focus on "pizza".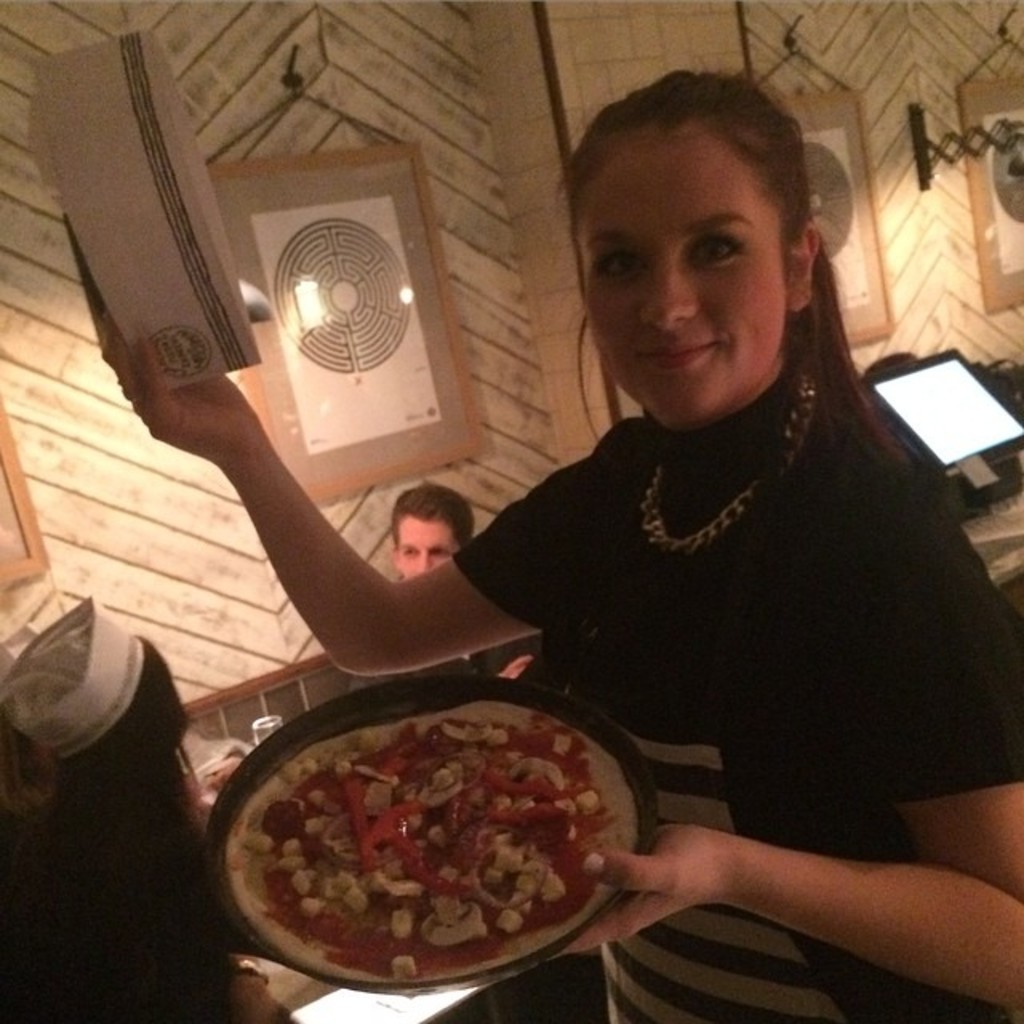
Focused at <box>259,714,602,989</box>.
